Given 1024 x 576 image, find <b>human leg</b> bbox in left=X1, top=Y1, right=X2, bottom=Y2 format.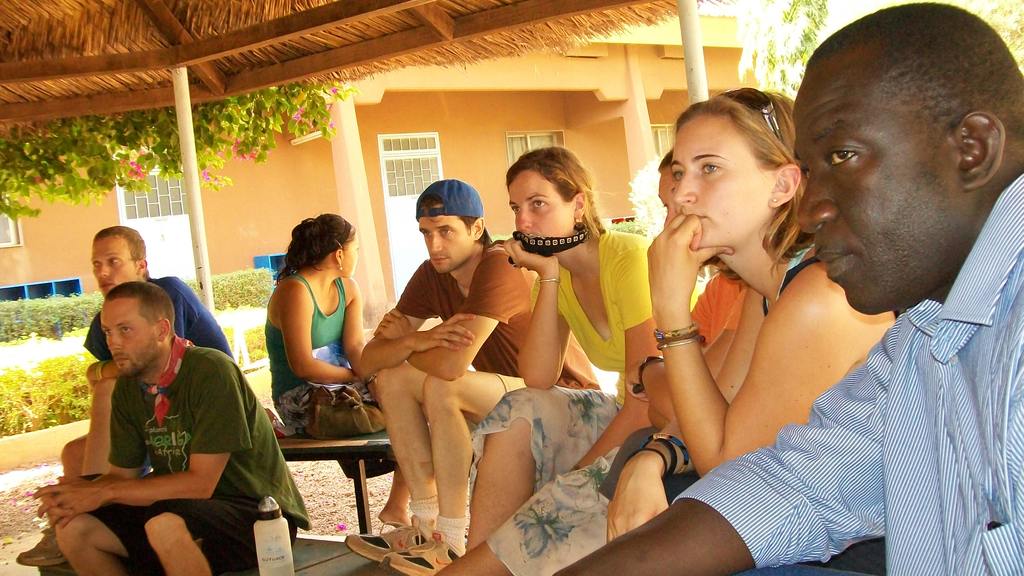
left=467, top=384, right=621, bottom=552.
